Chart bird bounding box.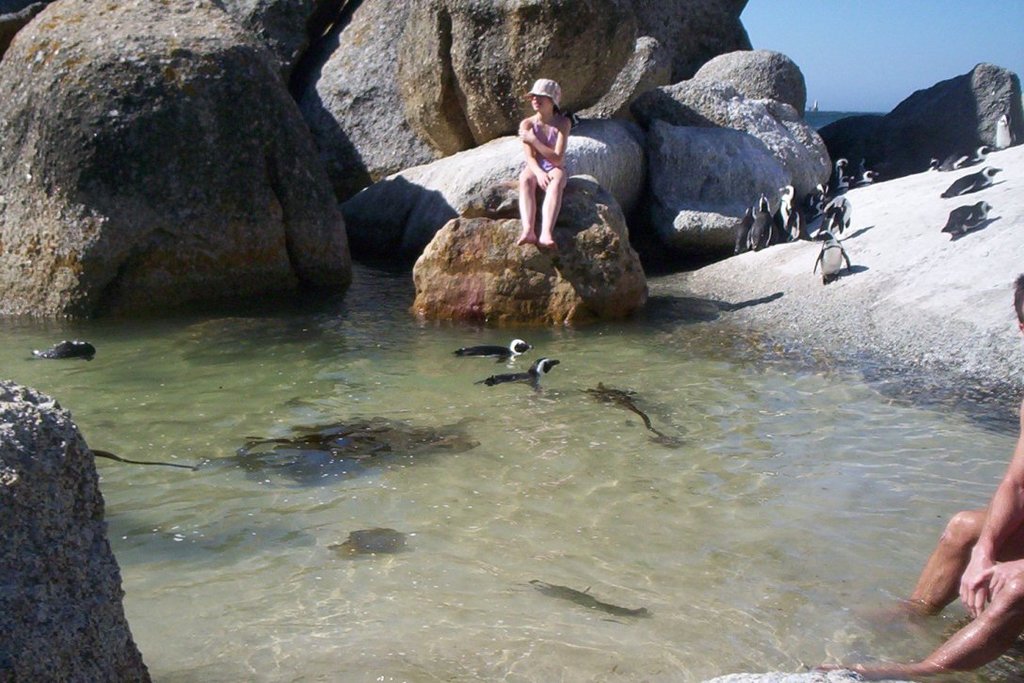
Charted: 455:336:532:359.
